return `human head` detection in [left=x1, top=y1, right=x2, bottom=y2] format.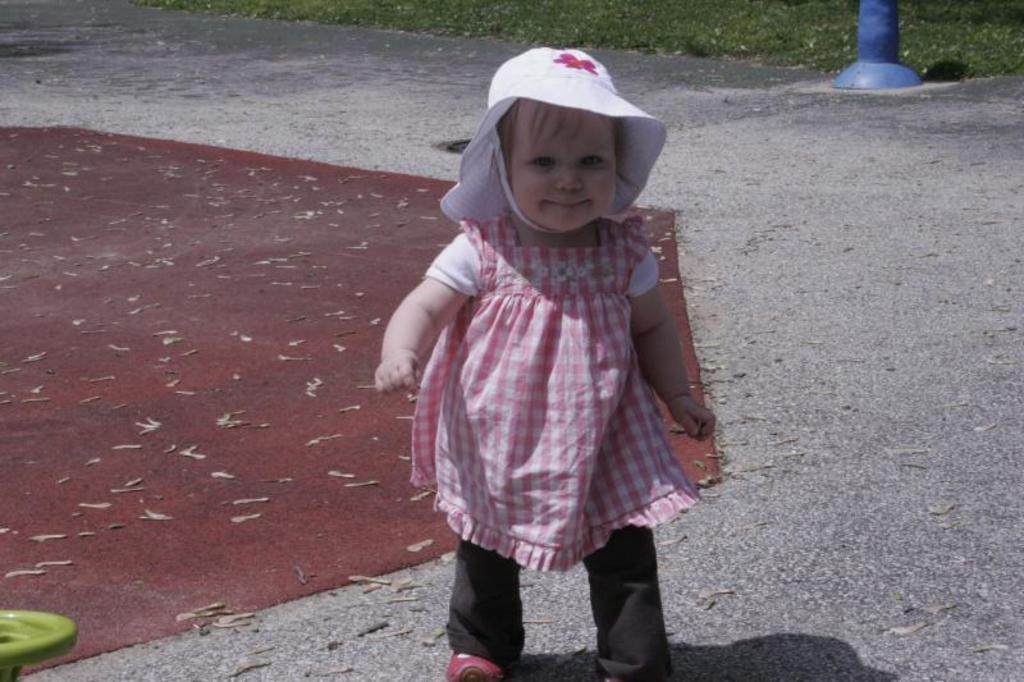
[left=465, top=46, right=676, bottom=251].
